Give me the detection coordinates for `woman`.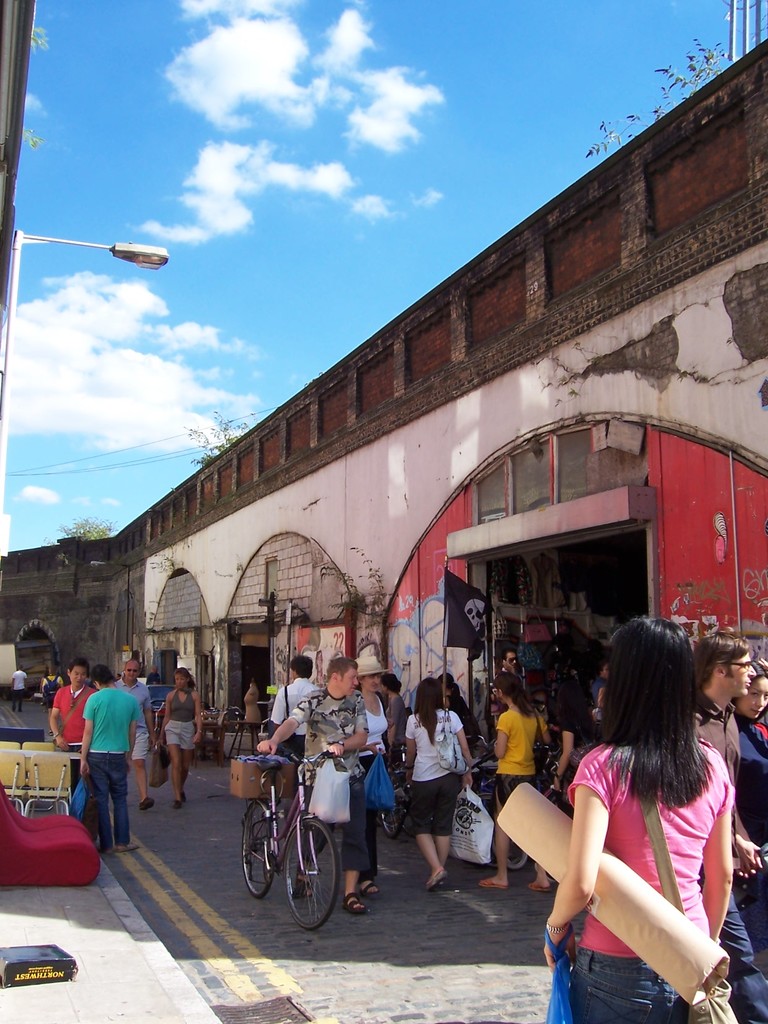
region(404, 675, 474, 892).
